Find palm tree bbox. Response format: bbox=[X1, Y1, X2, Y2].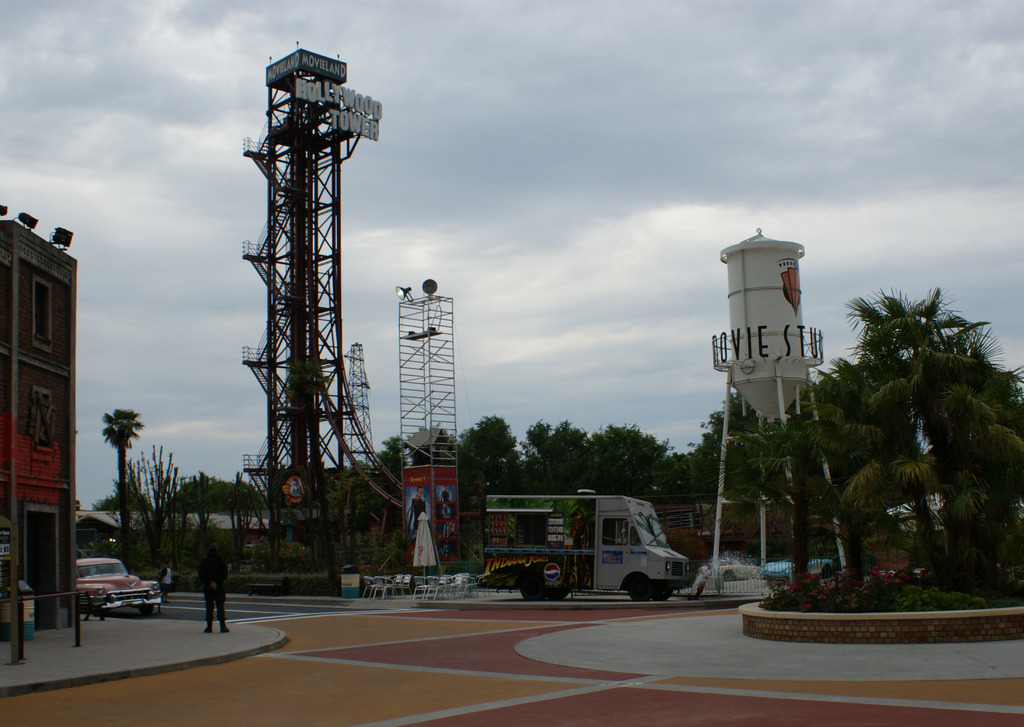
bbox=[758, 267, 985, 625].
